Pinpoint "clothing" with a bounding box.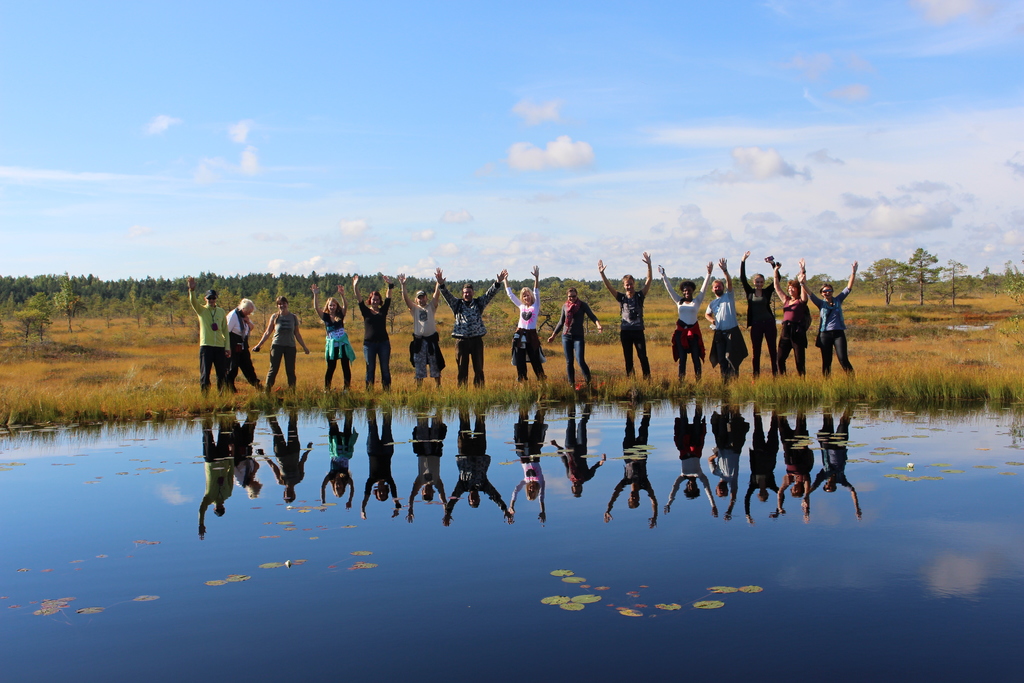
[left=218, top=292, right=260, bottom=391].
